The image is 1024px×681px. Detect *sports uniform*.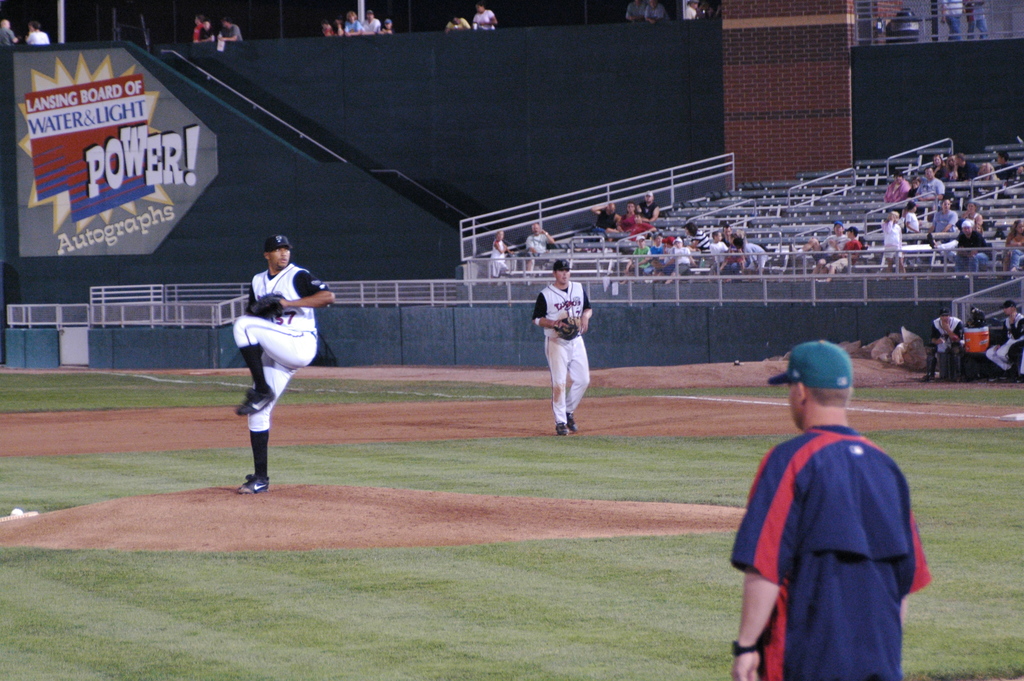
Detection: BBox(527, 267, 595, 425).
